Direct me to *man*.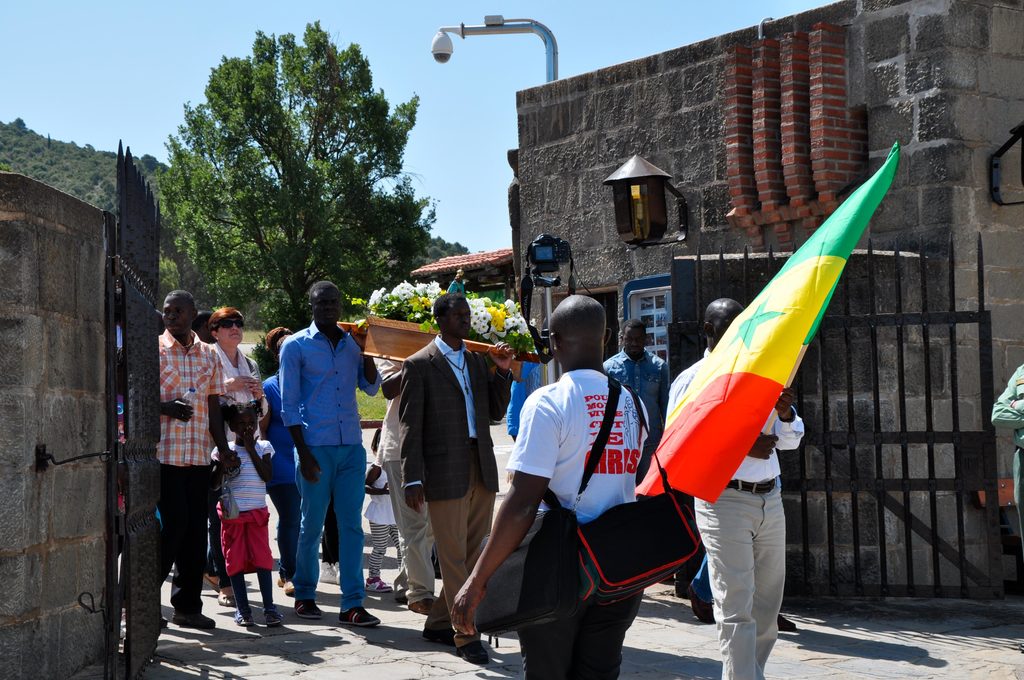
Direction: x1=447 y1=290 x2=648 y2=679.
